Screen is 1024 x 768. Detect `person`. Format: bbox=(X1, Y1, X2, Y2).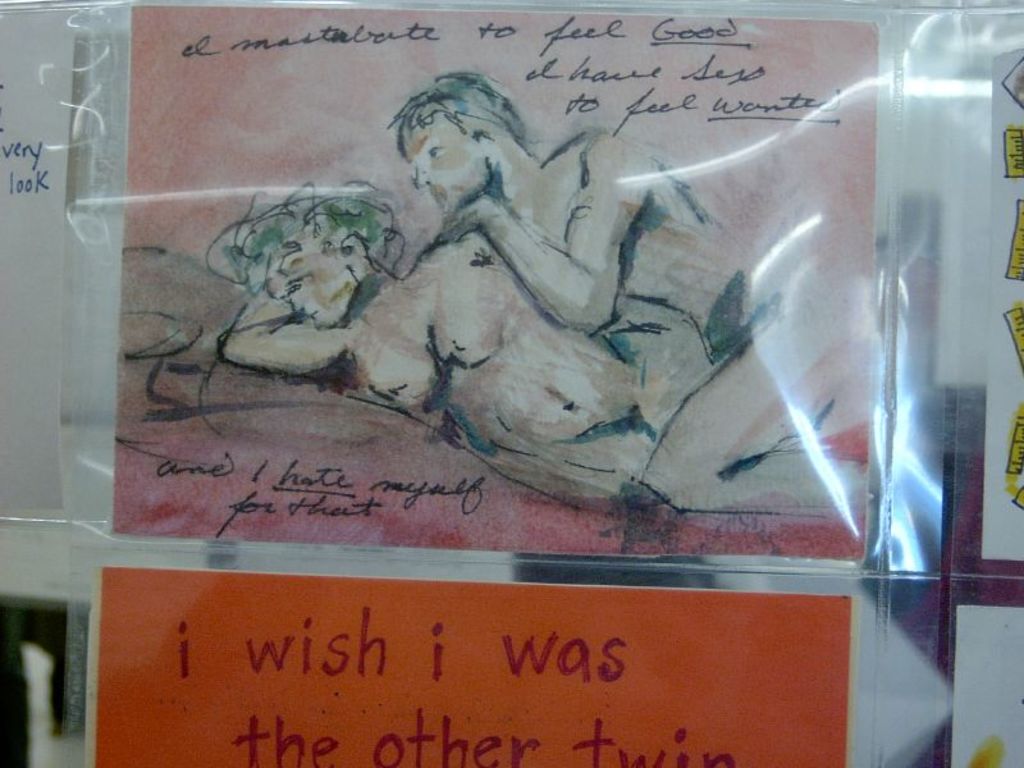
bbox=(211, 182, 749, 503).
